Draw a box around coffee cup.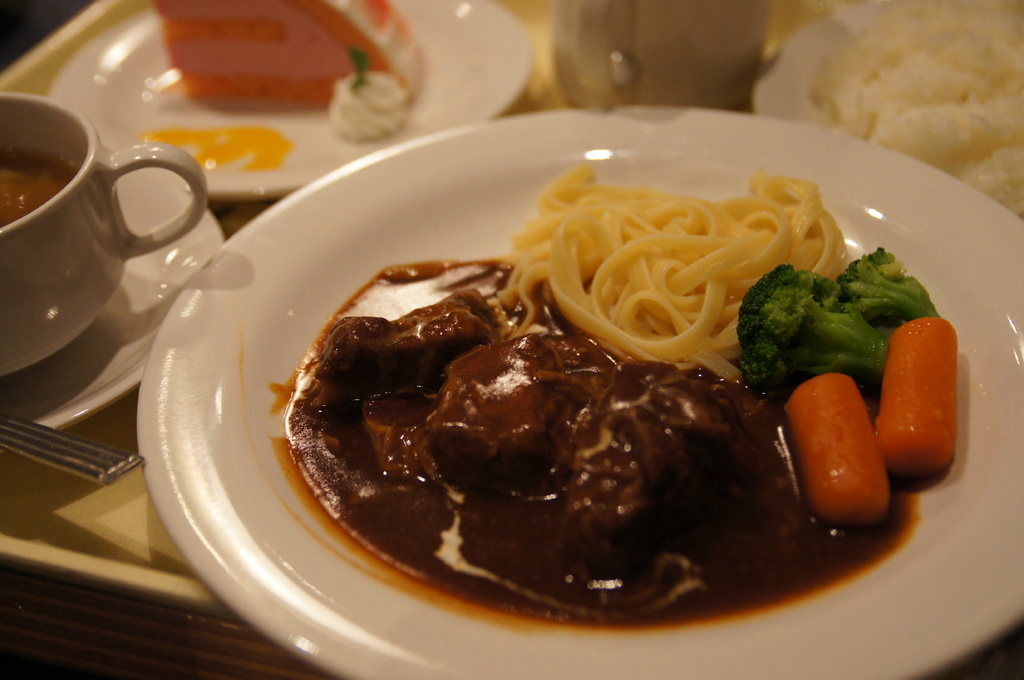
l=0, t=90, r=207, b=381.
